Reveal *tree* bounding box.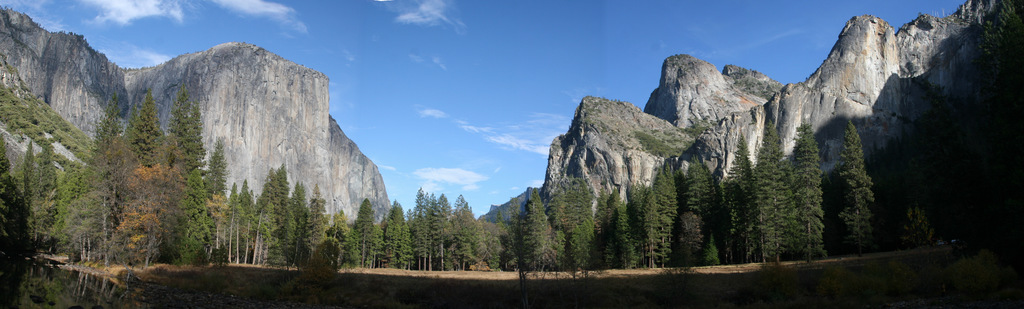
Revealed: bbox=[520, 190, 562, 271].
